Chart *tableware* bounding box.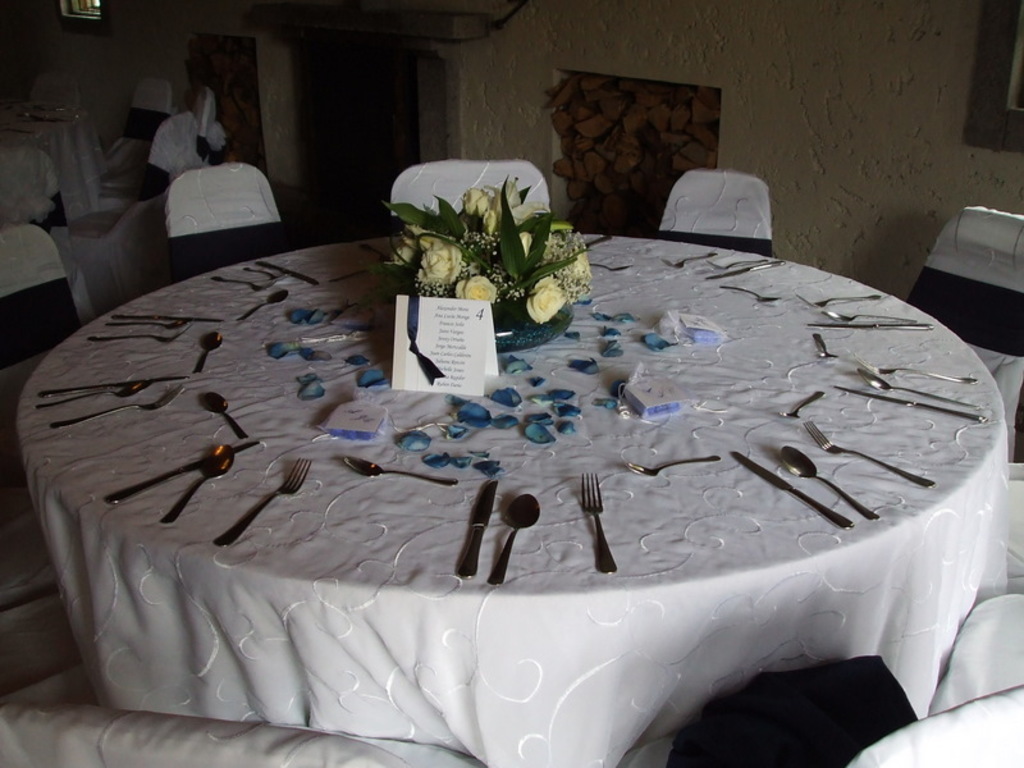
Charted: (456, 479, 497, 580).
